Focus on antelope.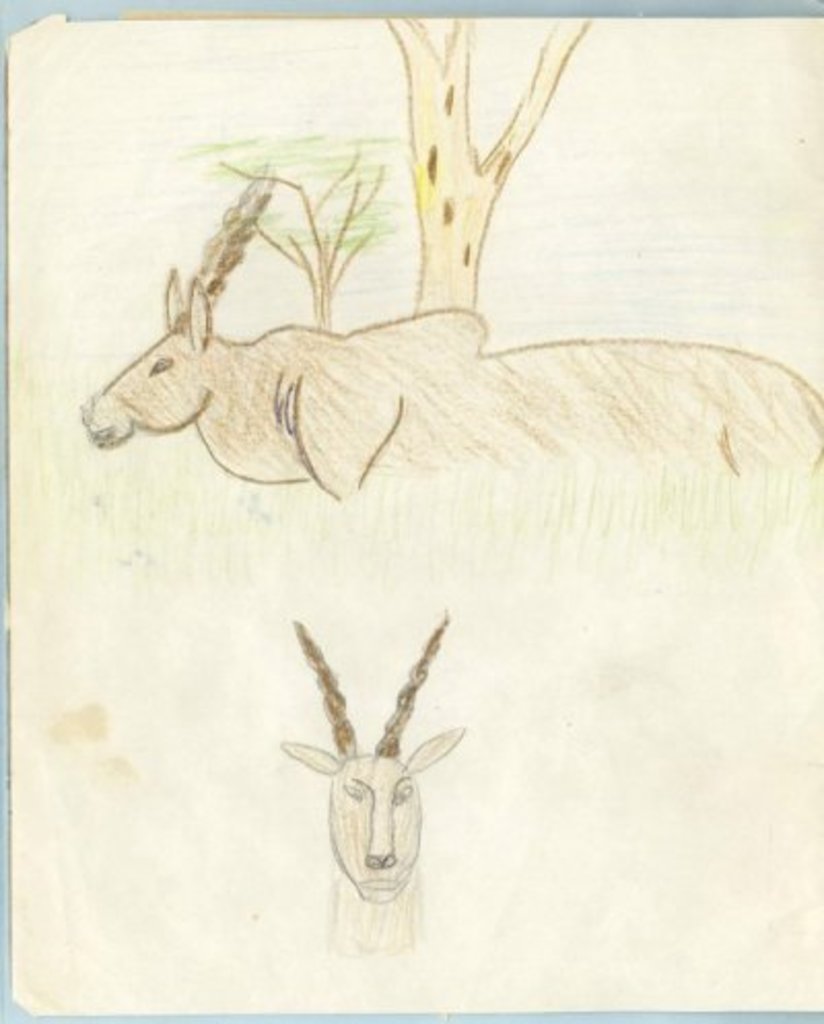
Focused at rect(272, 602, 461, 956).
